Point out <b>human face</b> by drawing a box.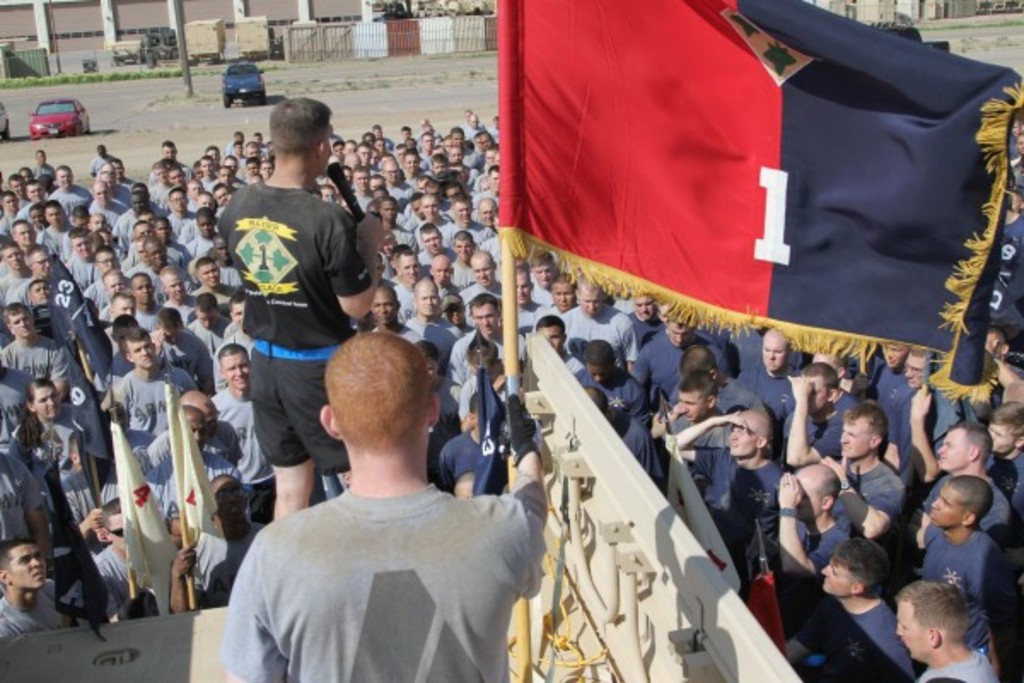
box=[3, 242, 26, 273].
